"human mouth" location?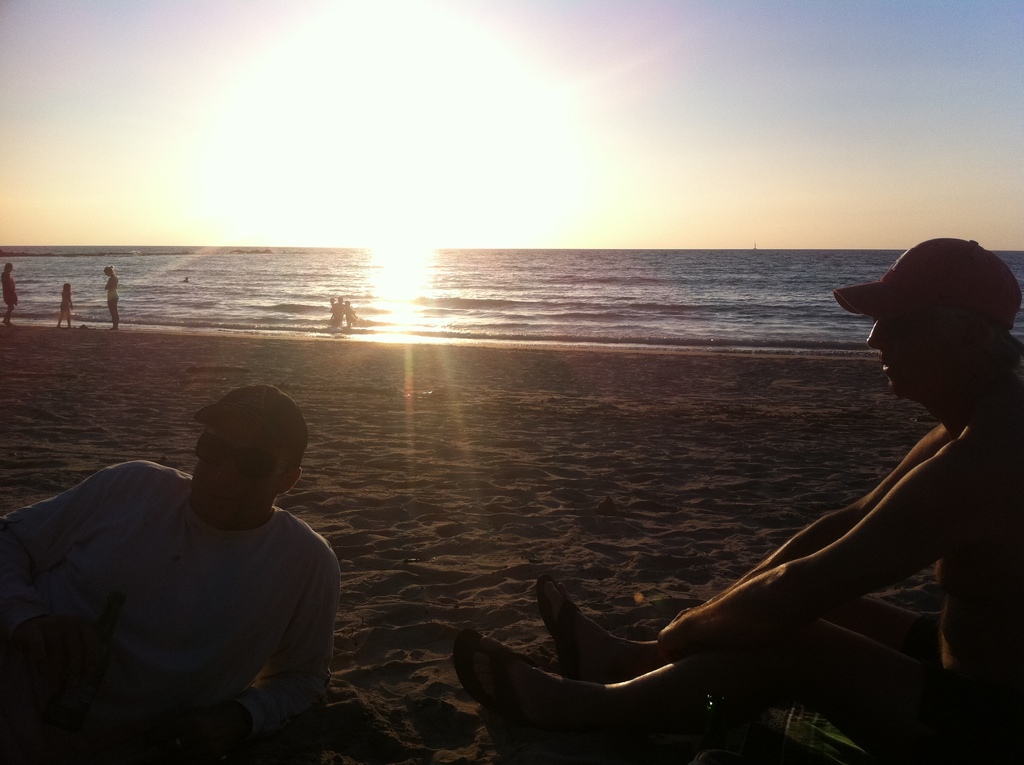
bbox(207, 492, 237, 506)
